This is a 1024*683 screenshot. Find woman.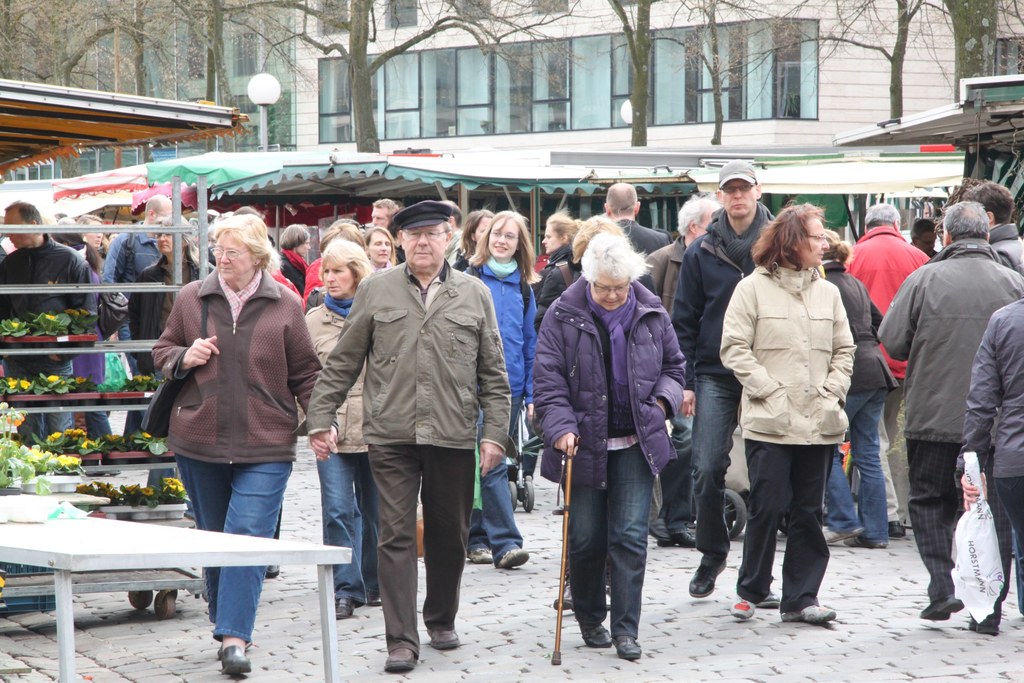
Bounding box: box(442, 210, 501, 283).
